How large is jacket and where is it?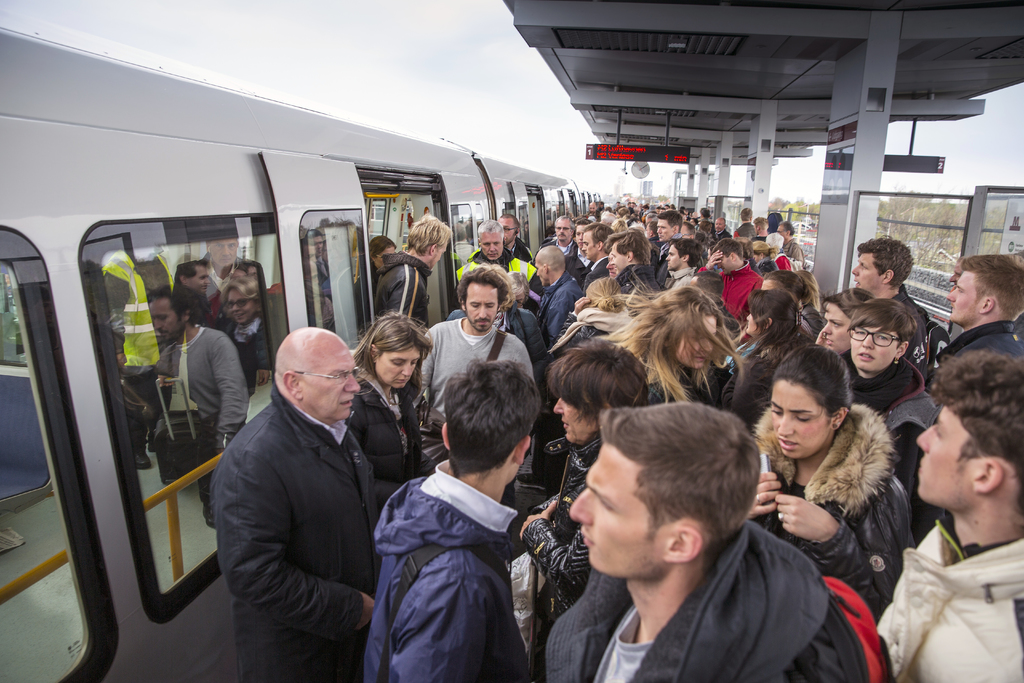
Bounding box: {"left": 504, "top": 303, "right": 546, "bottom": 384}.
